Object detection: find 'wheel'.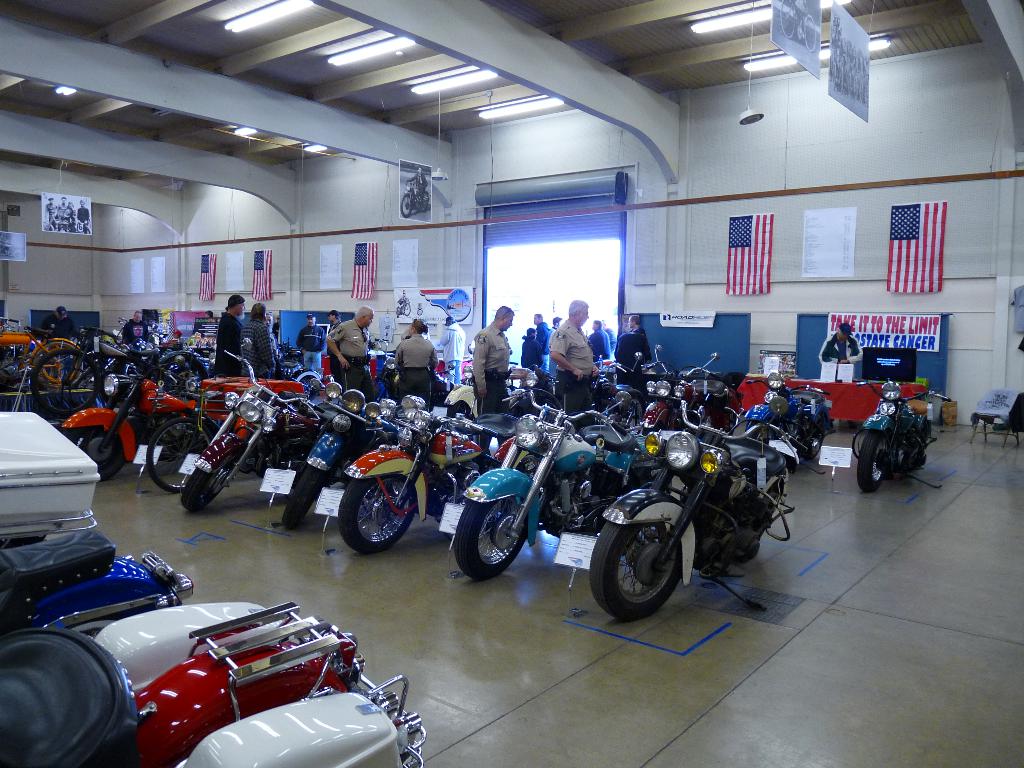
{"left": 61, "top": 424, "right": 127, "bottom": 483}.
